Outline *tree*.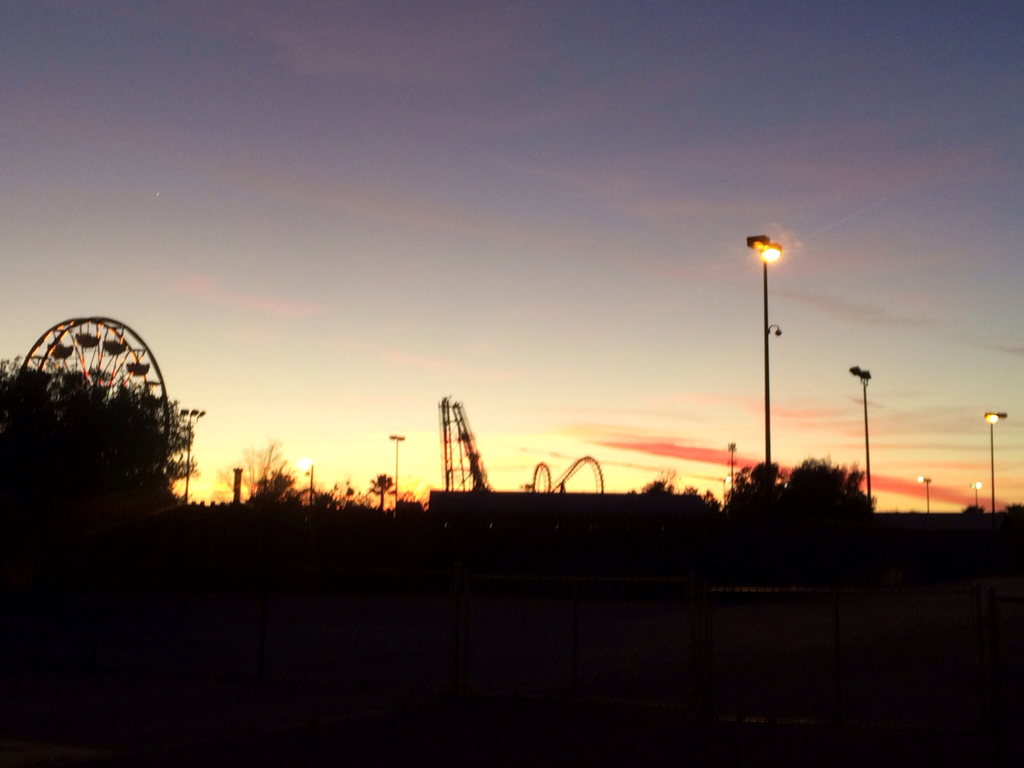
Outline: [216,440,298,506].
